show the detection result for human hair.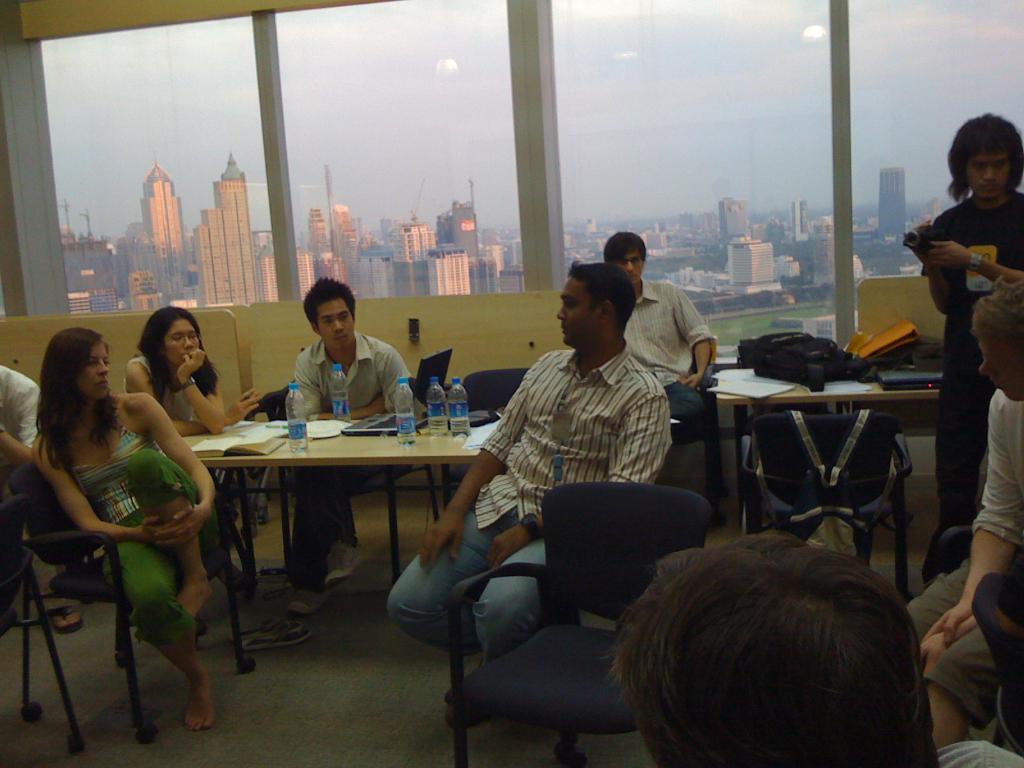
{"left": 302, "top": 271, "right": 358, "bottom": 331}.
